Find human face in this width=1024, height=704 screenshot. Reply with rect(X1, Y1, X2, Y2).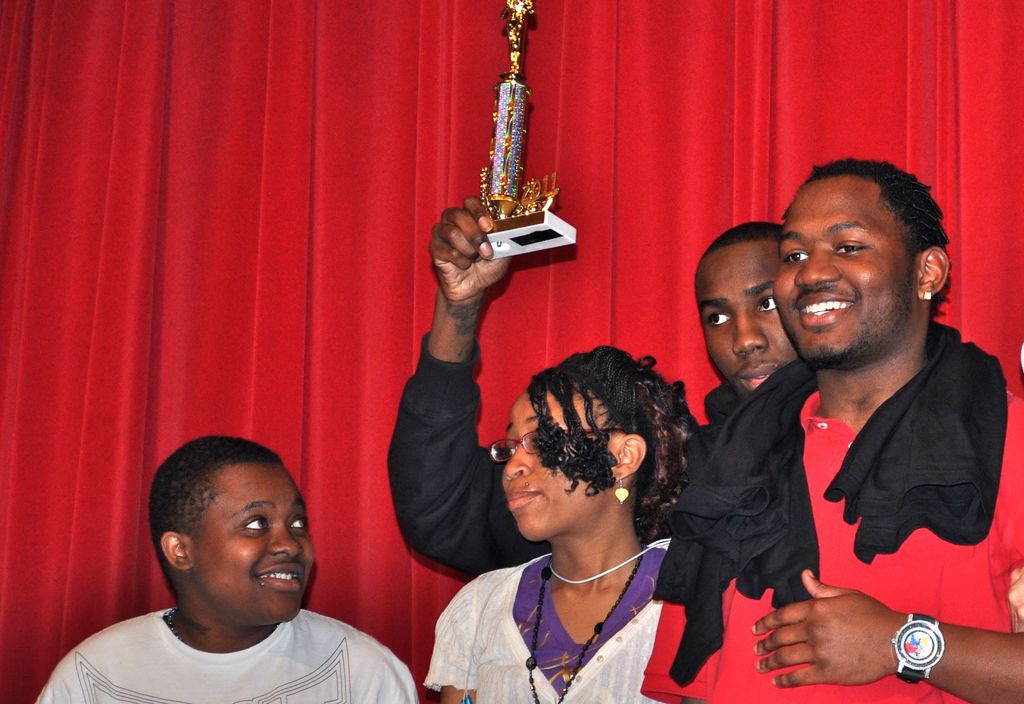
rect(191, 462, 314, 623).
